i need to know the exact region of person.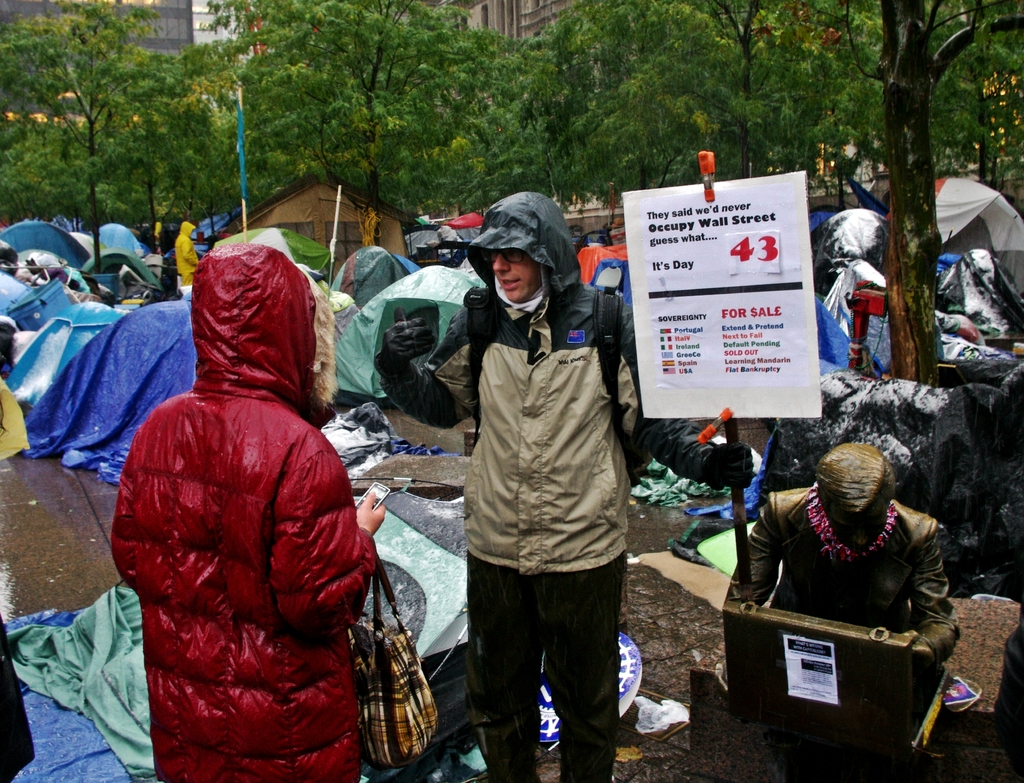
Region: (722, 437, 961, 678).
